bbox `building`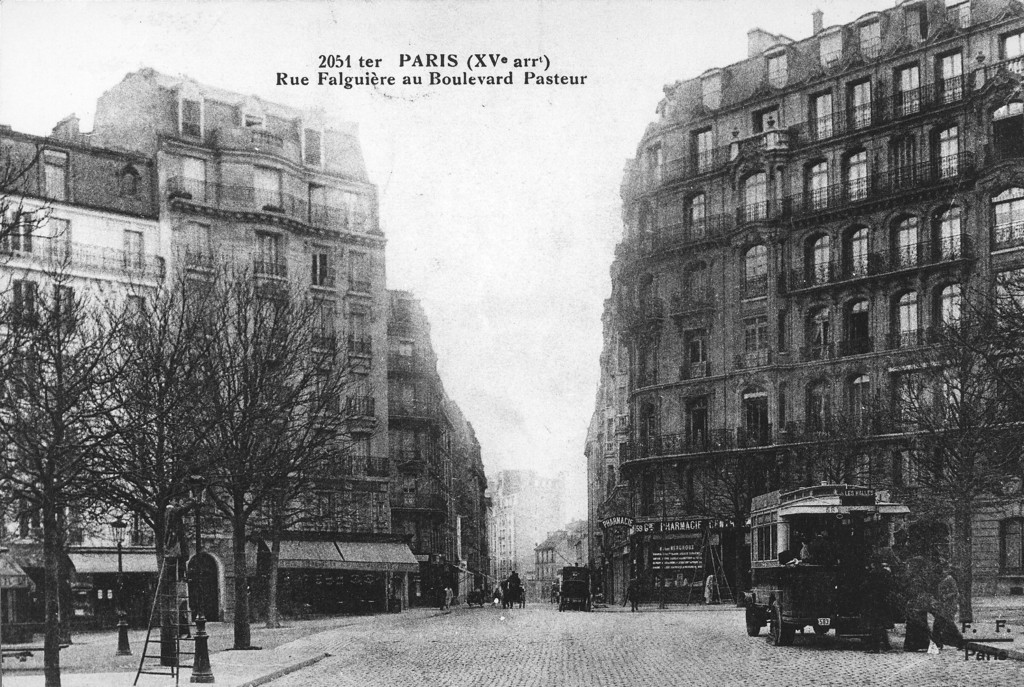
(0,68,492,638)
